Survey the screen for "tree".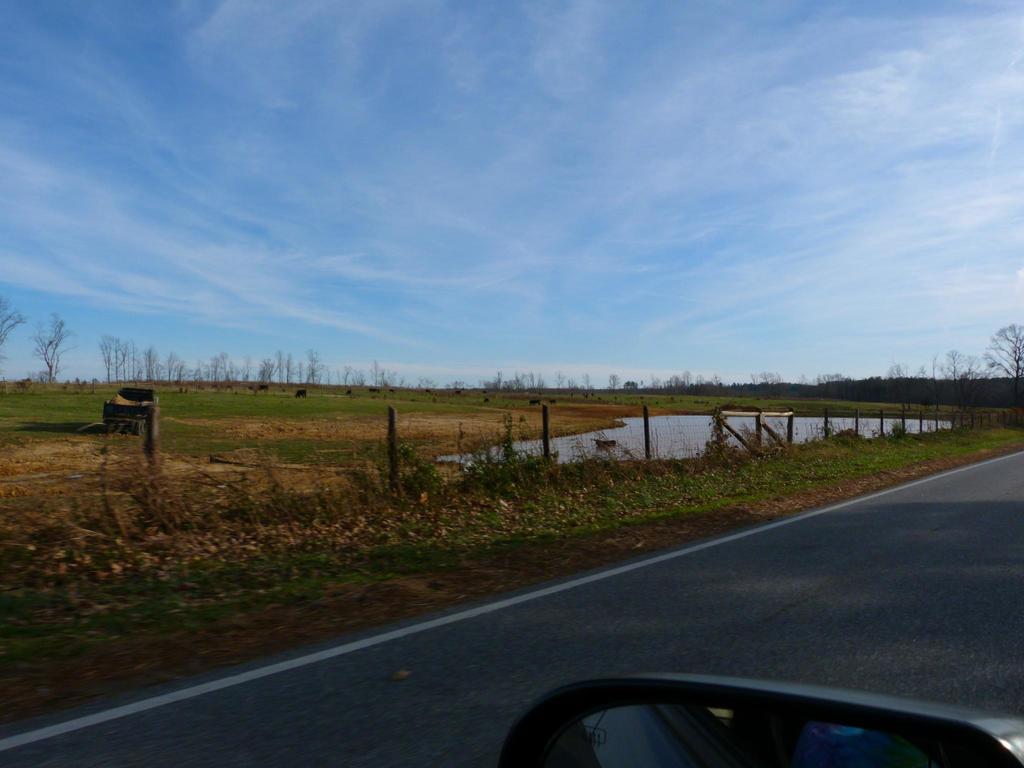
Survey found: x1=885, y1=355, x2=910, y2=379.
